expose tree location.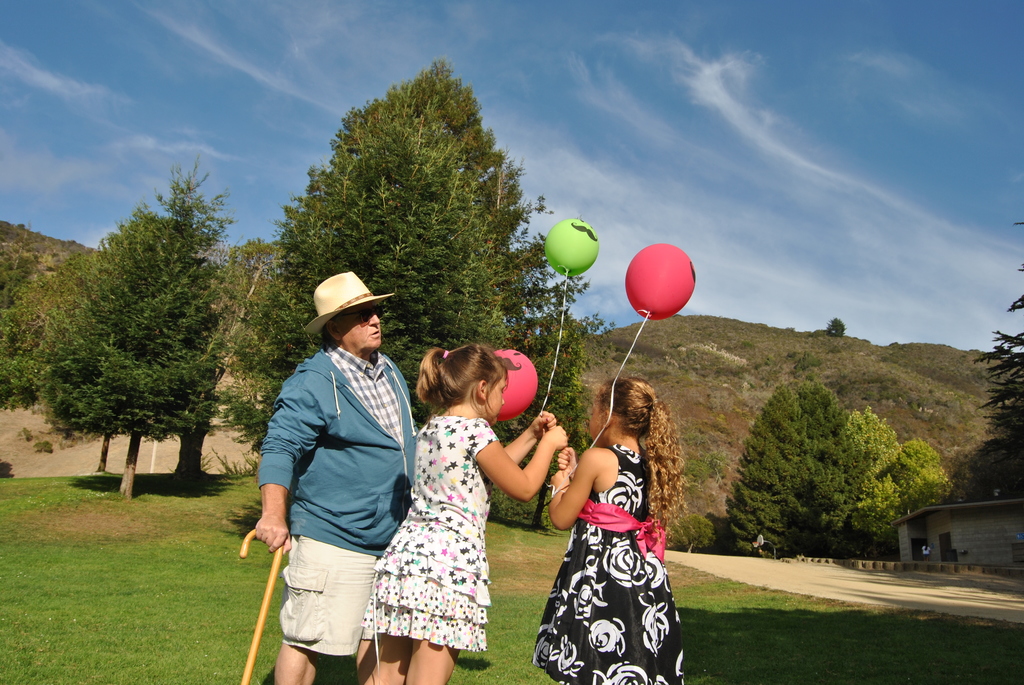
Exposed at x1=682 y1=450 x2=728 y2=490.
